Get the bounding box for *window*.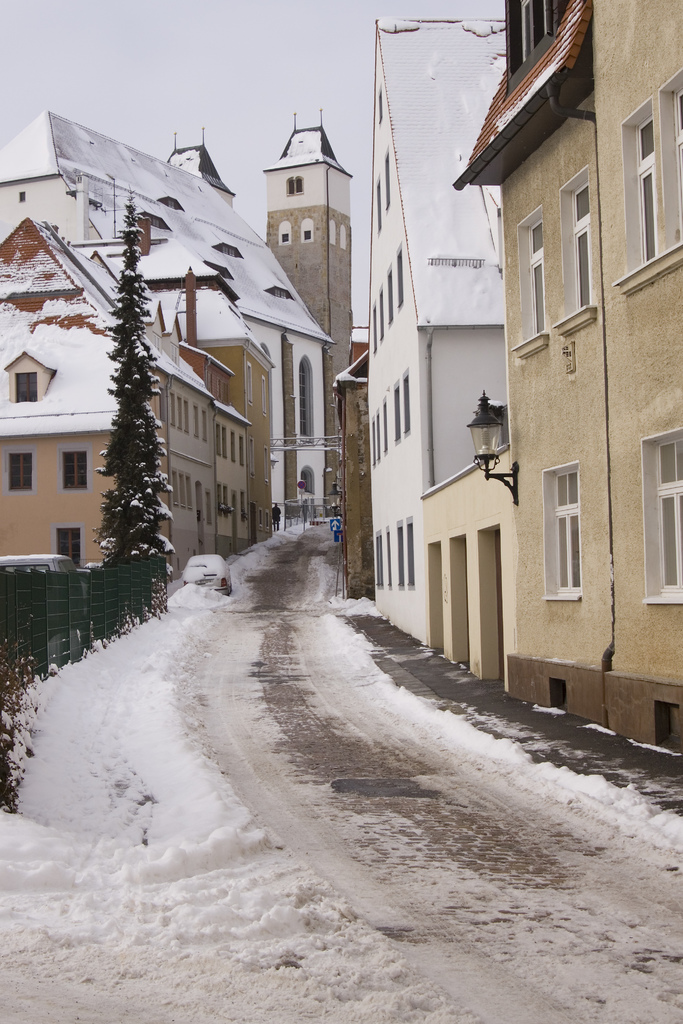
detection(571, 185, 590, 307).
